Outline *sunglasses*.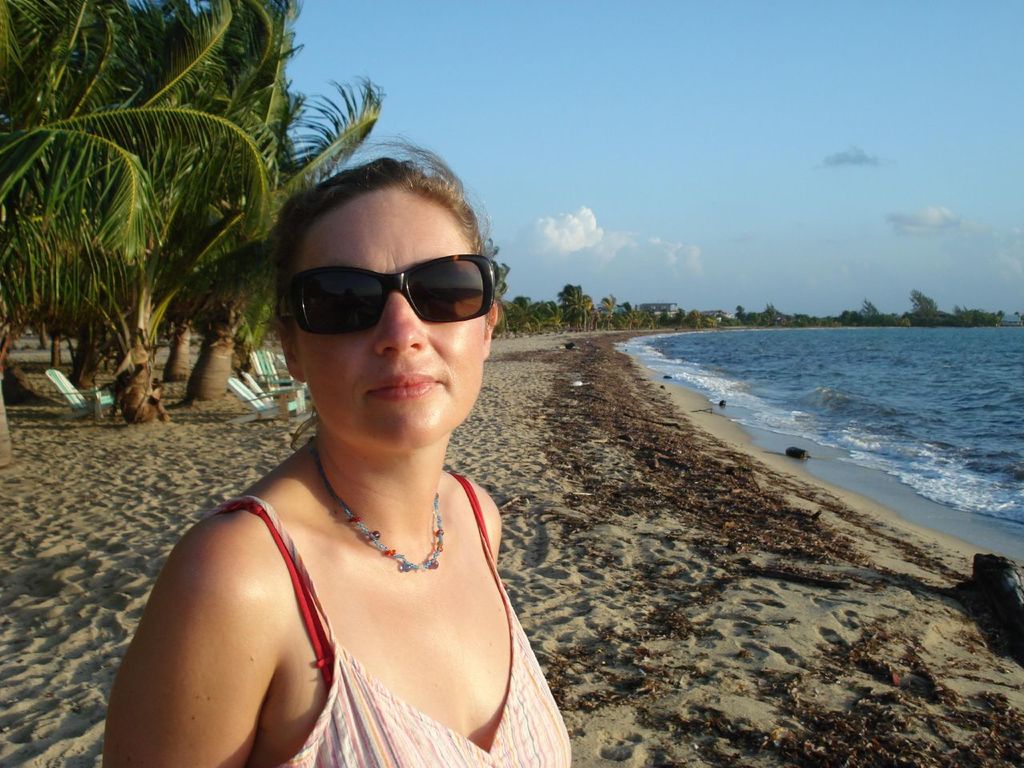
Outline: pyautogui.locateOnScreen(278, 253, 504, 349).
